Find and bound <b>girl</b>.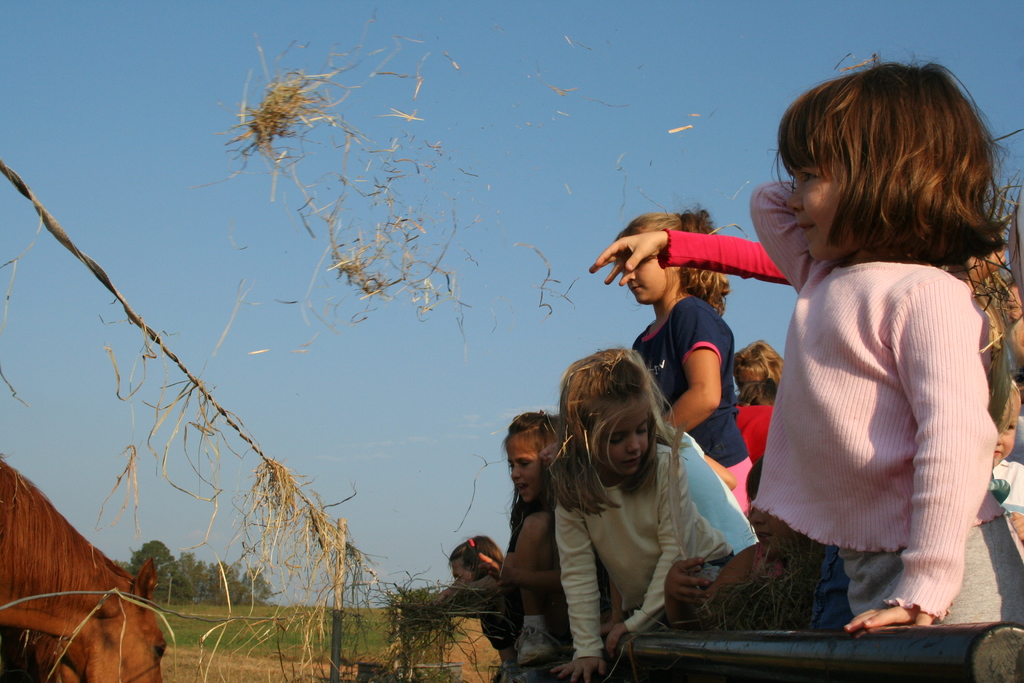
Bound: [left=547, top=352, right=730, bottom=682].
